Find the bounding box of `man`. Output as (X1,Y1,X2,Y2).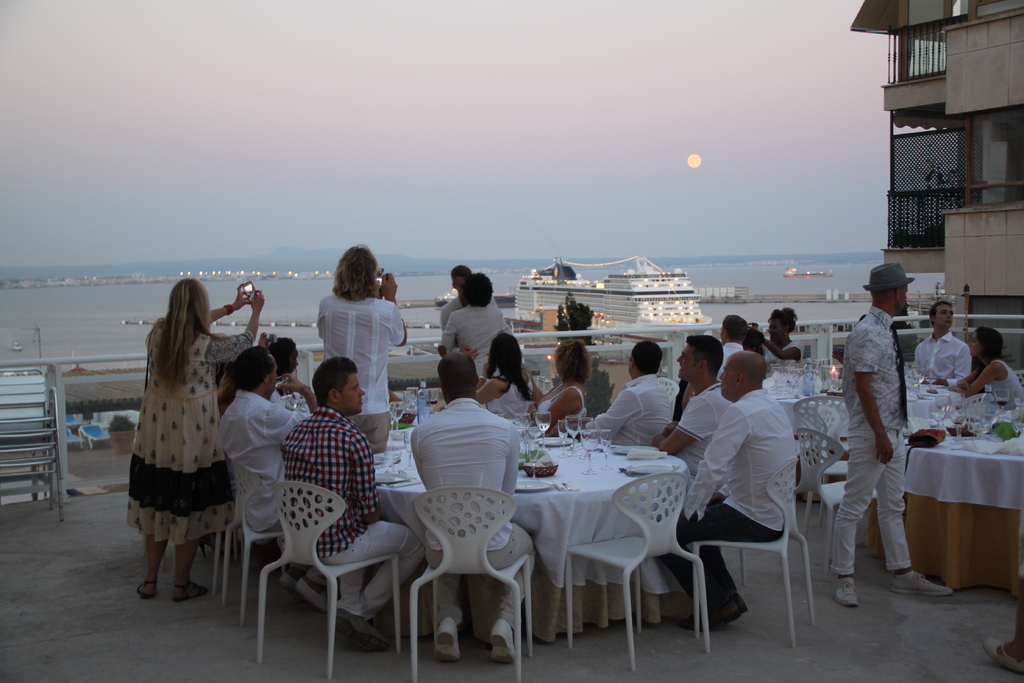
(716,313,755,372).
